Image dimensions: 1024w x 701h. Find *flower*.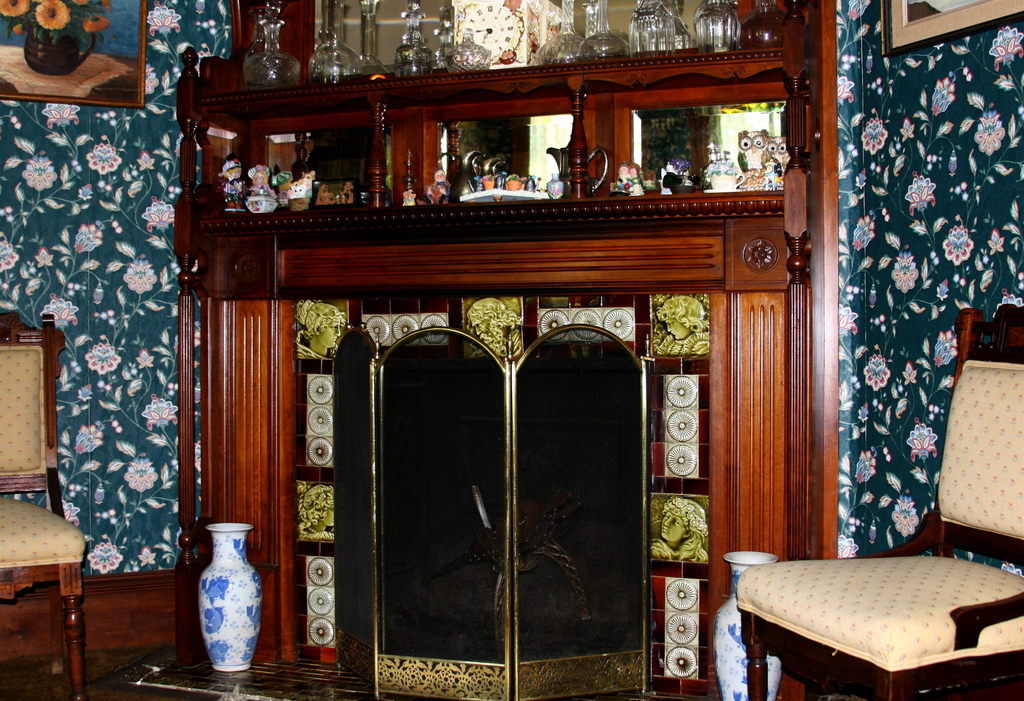
[x1=902, y1=418, x2=934, y2=460].
